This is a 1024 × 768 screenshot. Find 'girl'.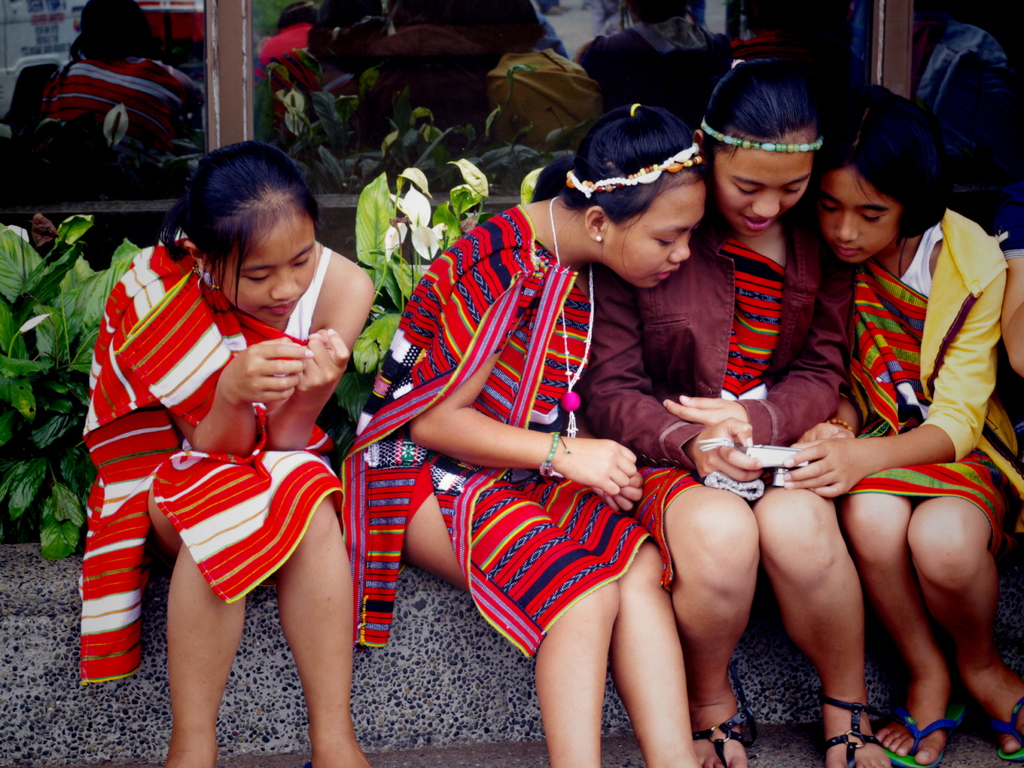
Bounding box: detection(107, 140, 375, 767).
